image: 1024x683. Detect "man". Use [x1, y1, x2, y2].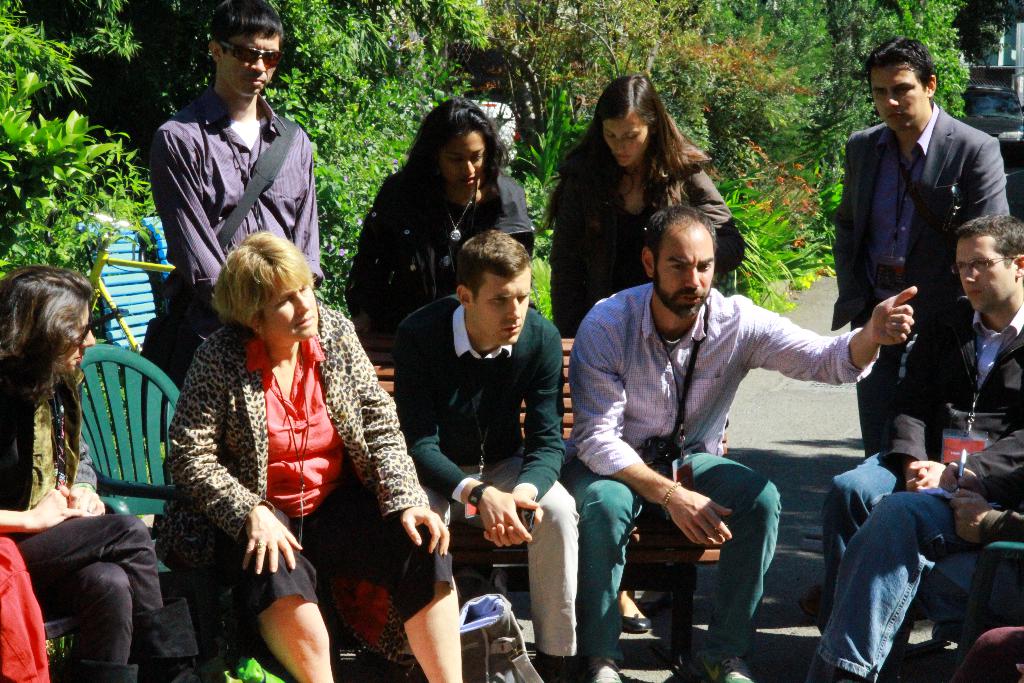
[561, 203, 918, 682].
